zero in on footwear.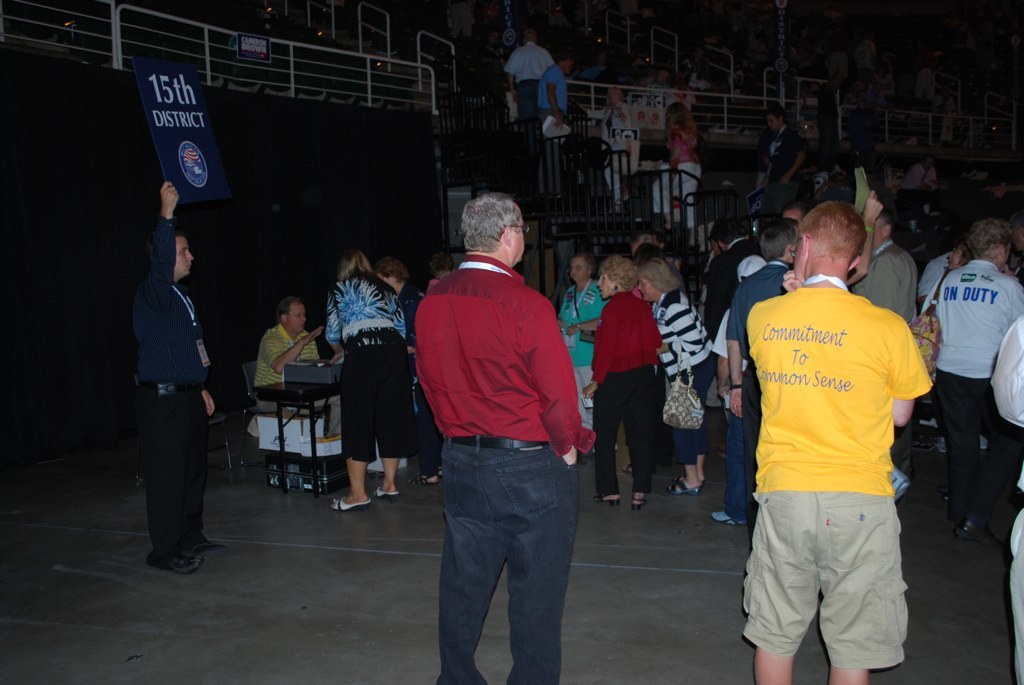
Zeroed in: pyautogui.locateOnScreen(594, 491, 618, 507).
